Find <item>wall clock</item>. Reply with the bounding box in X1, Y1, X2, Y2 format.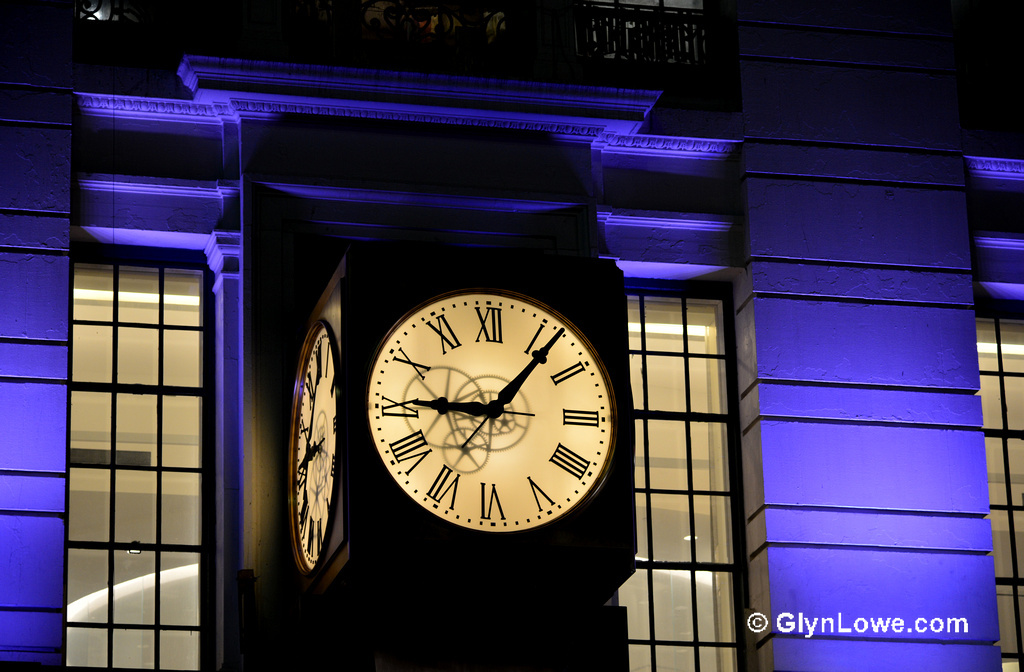
288, 256, 348, 596.
